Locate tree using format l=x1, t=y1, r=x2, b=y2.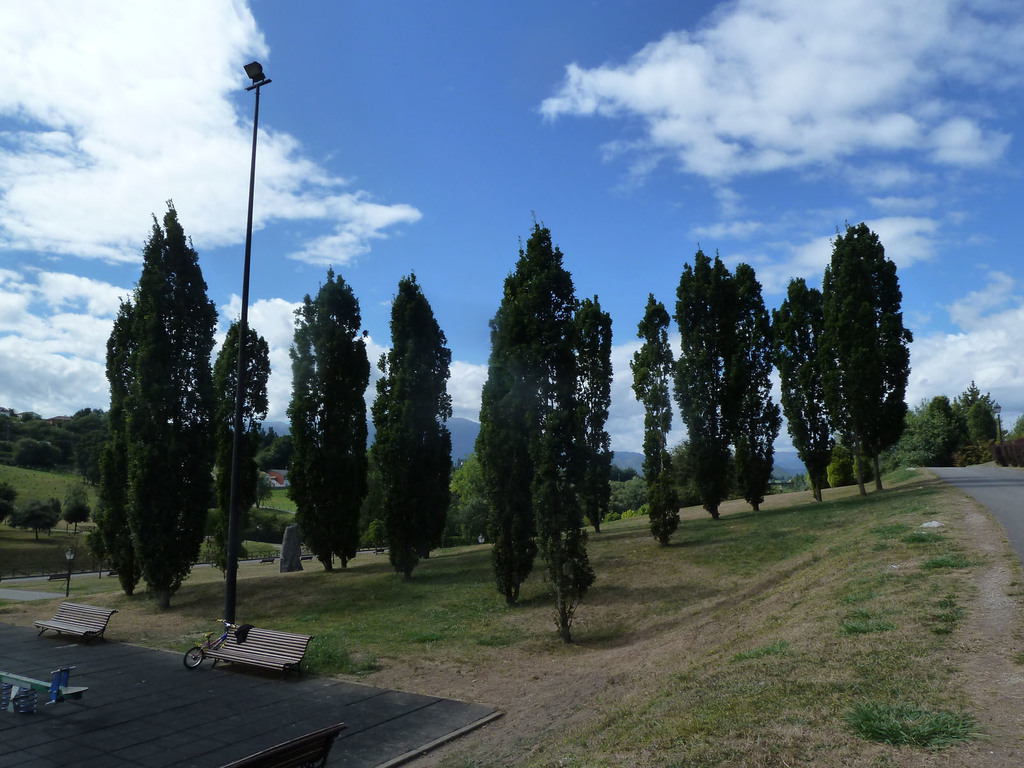
l=772, t=276, r=836, b=503.
